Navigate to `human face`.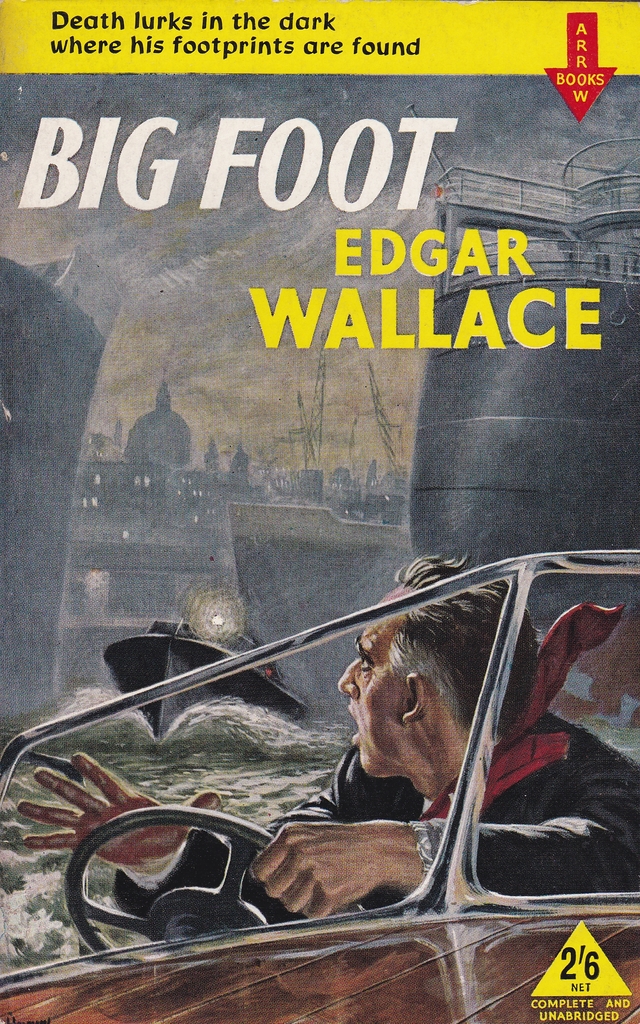
Navigation target: l=339, t=588, r=402, b=776.
